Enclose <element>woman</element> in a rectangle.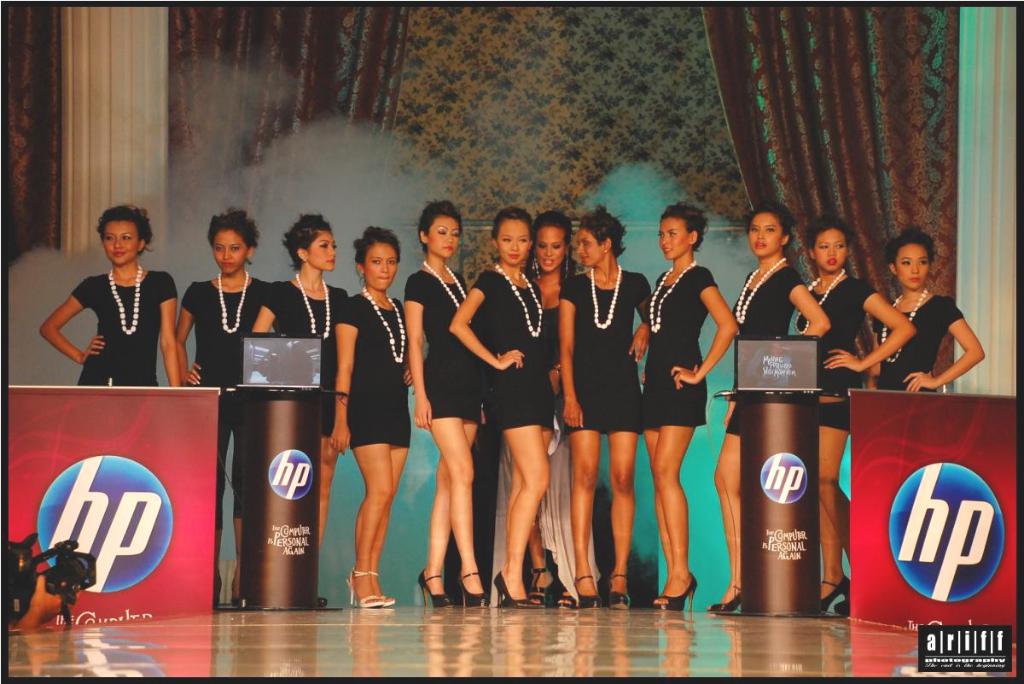
left=450, top=205, right=555, bottom=612.
